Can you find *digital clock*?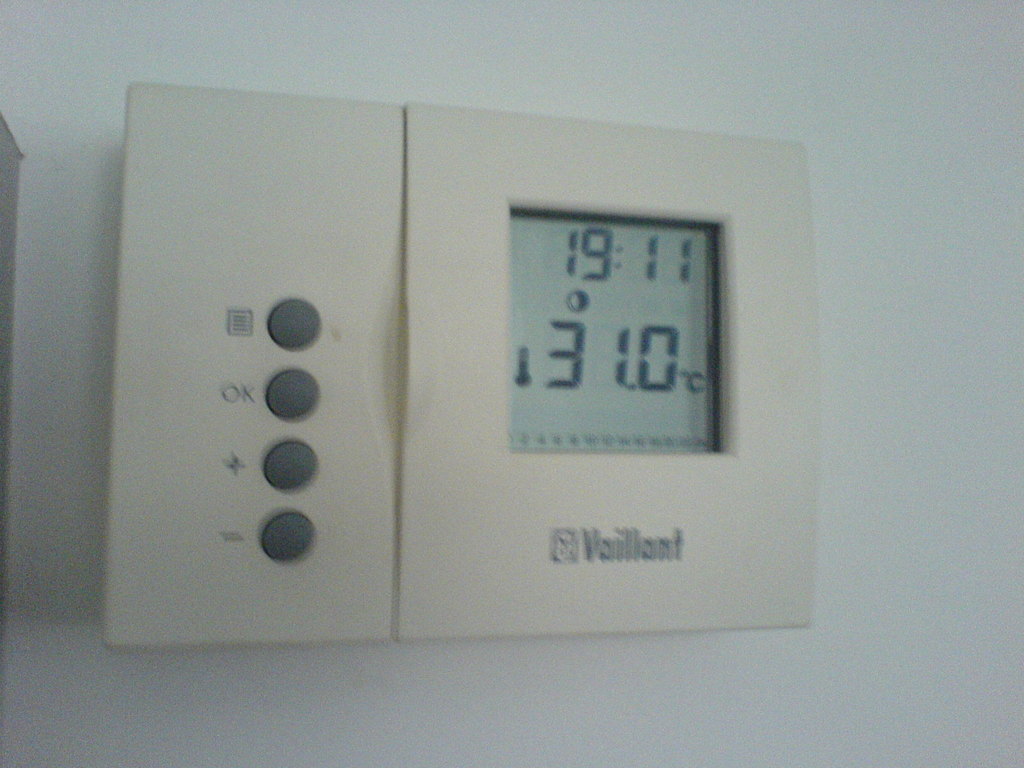
Yes, bounding box: box(389, 101, 813, 638).
